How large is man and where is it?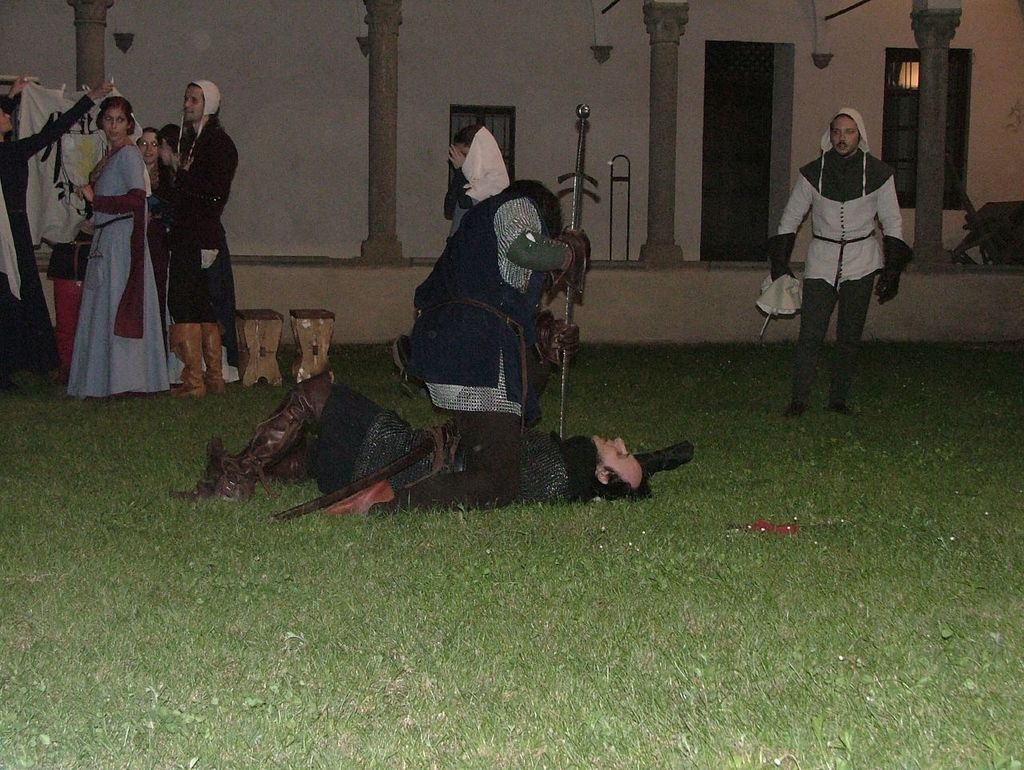
Bounding box: detection(168, 79, 239, 398).
